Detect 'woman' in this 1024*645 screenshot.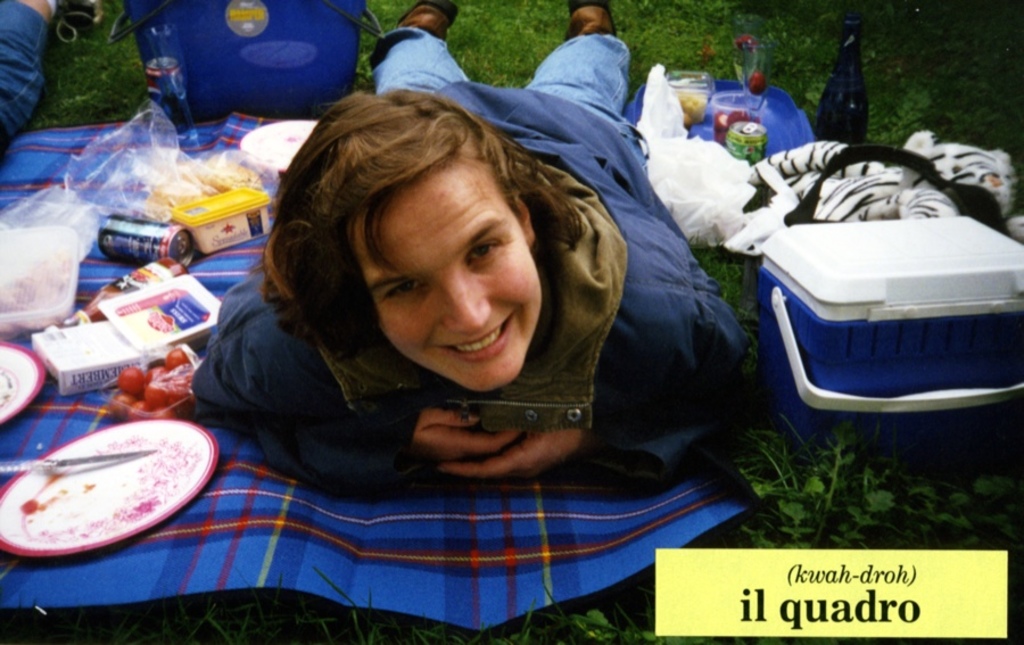
Detection: {"x1": 183, "y1": 0, "x2": 767, "y2": 493}.
